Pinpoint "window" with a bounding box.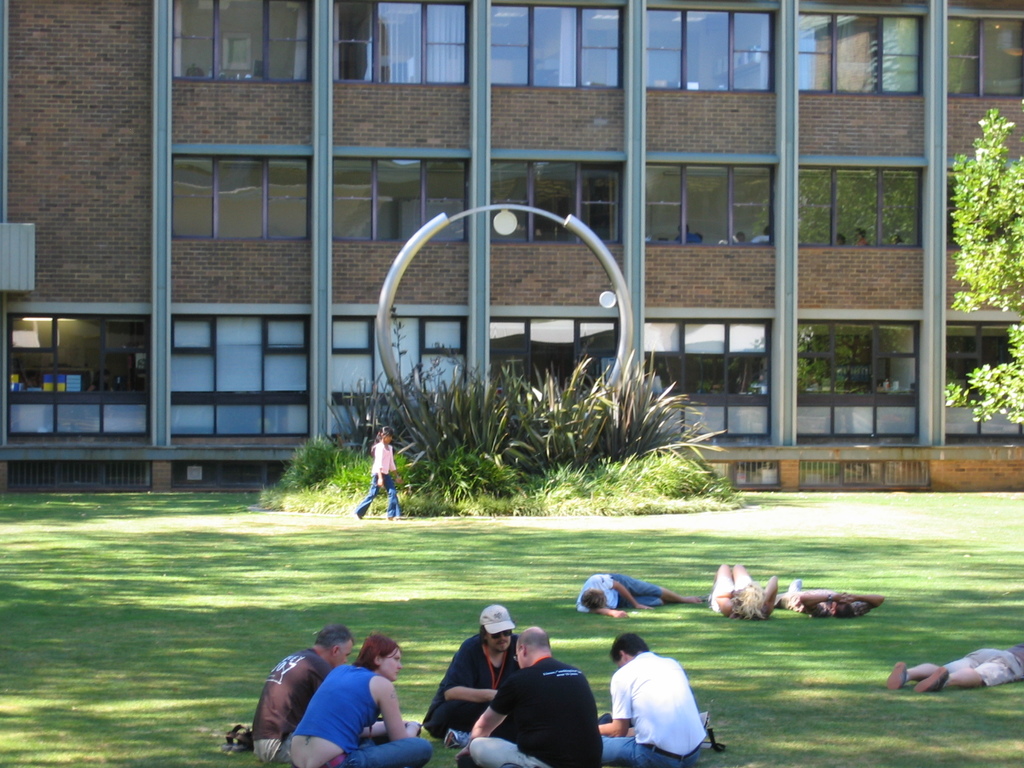
332, 0, 470, 83.
